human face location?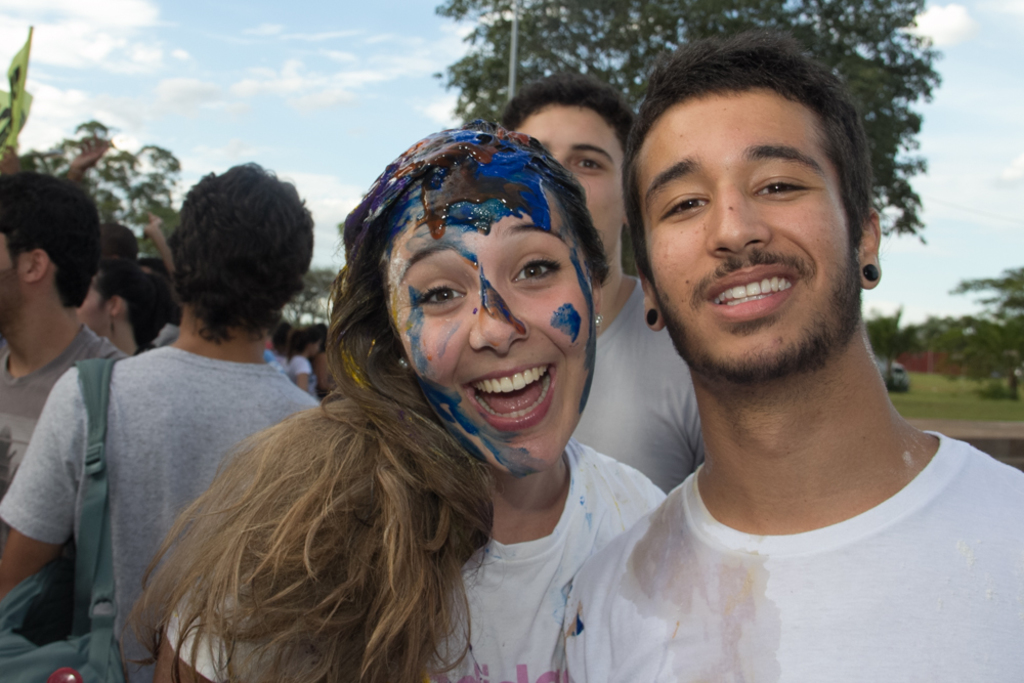
detection(503, 103, 627, 268)
